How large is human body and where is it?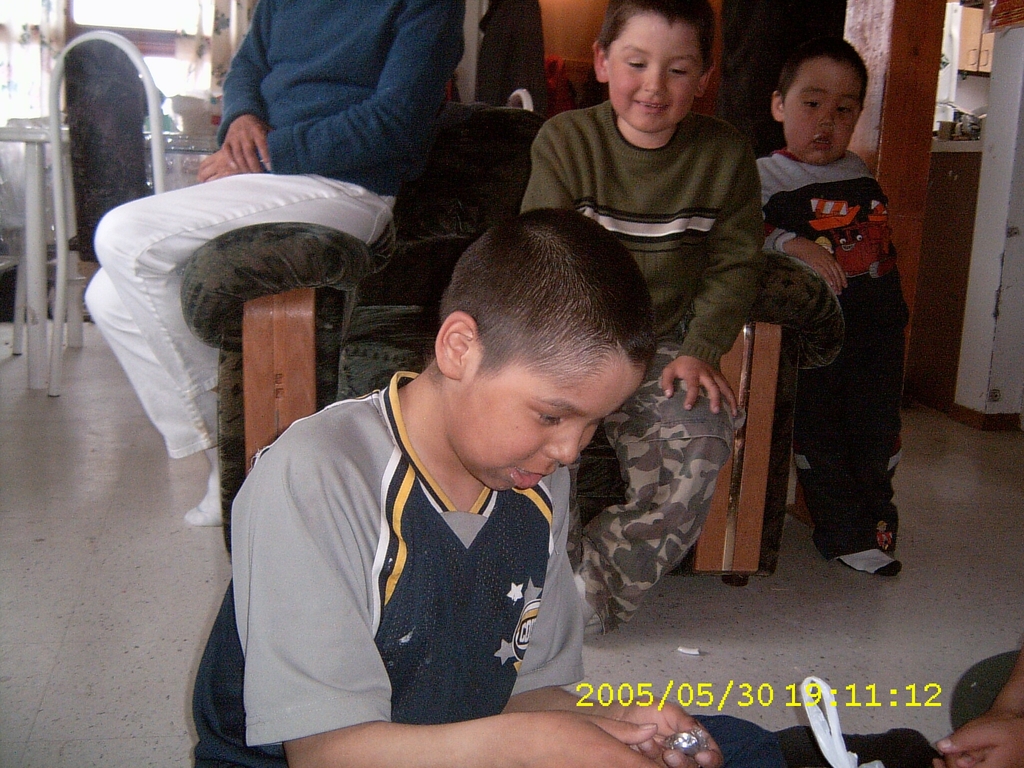
Bounding box: bbox=[513, 0, 774, 643].
